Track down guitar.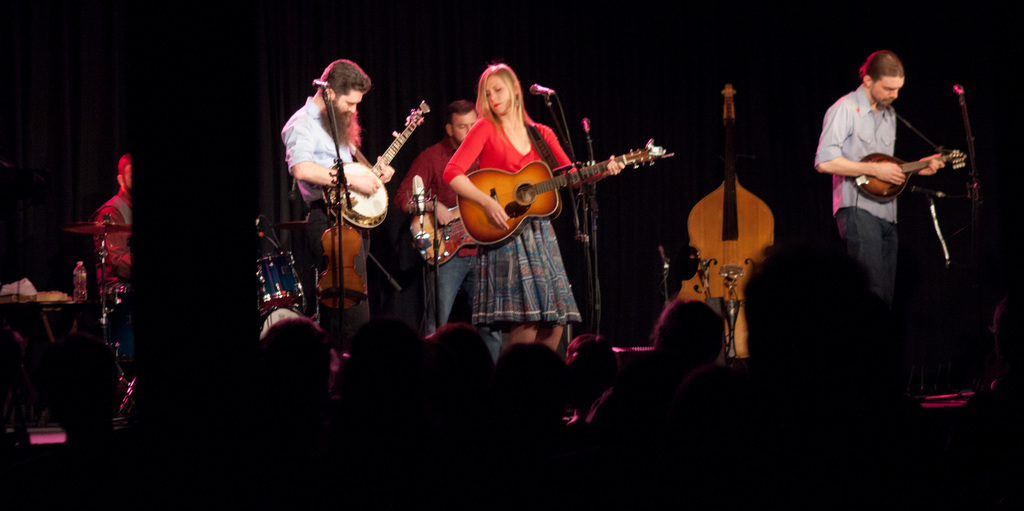
Tracked to (x1=454, y1=136, x2=678, y2=249).
